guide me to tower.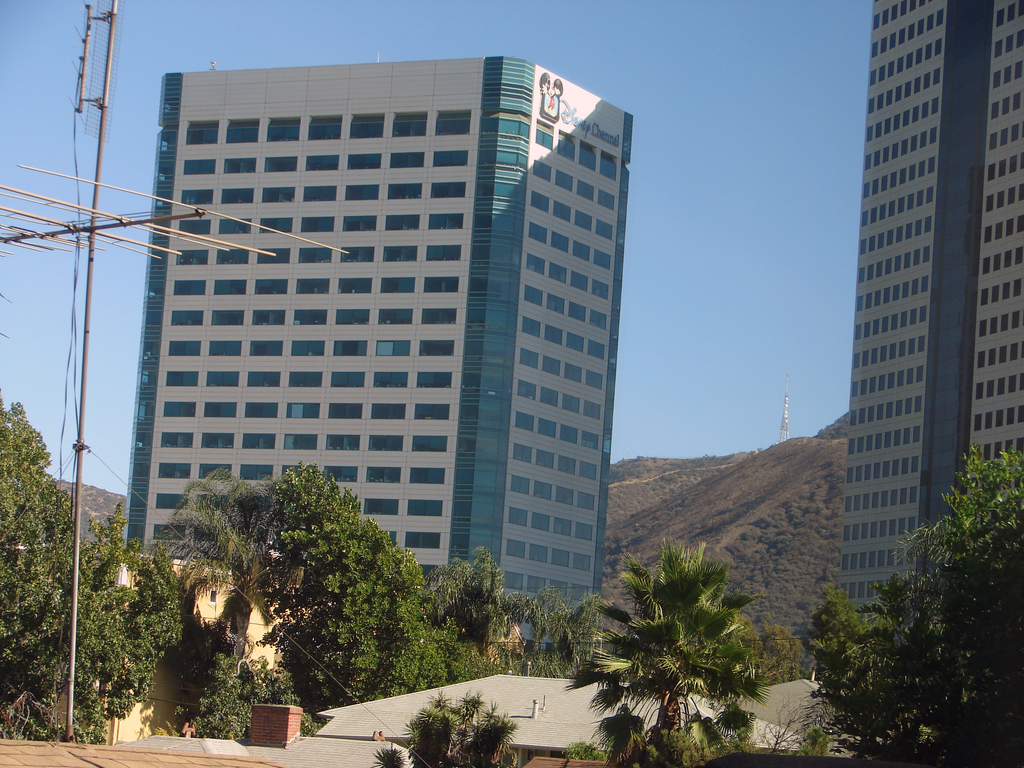
Guidance: (left=116, top=34, right=628, bottom=602).
